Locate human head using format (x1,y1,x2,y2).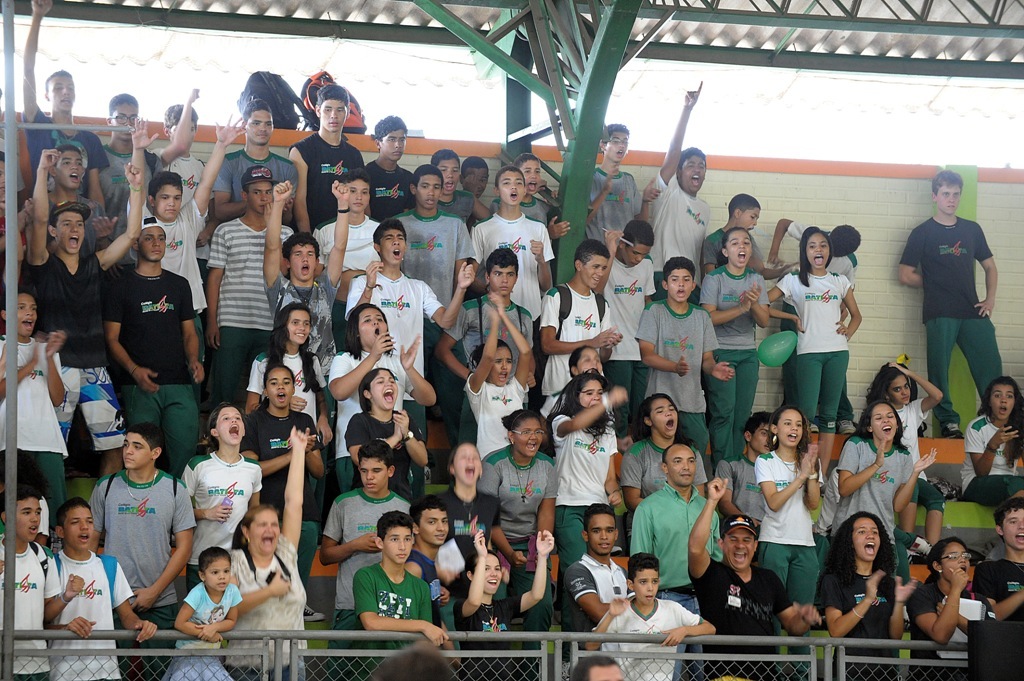
(742,410,779,453).
